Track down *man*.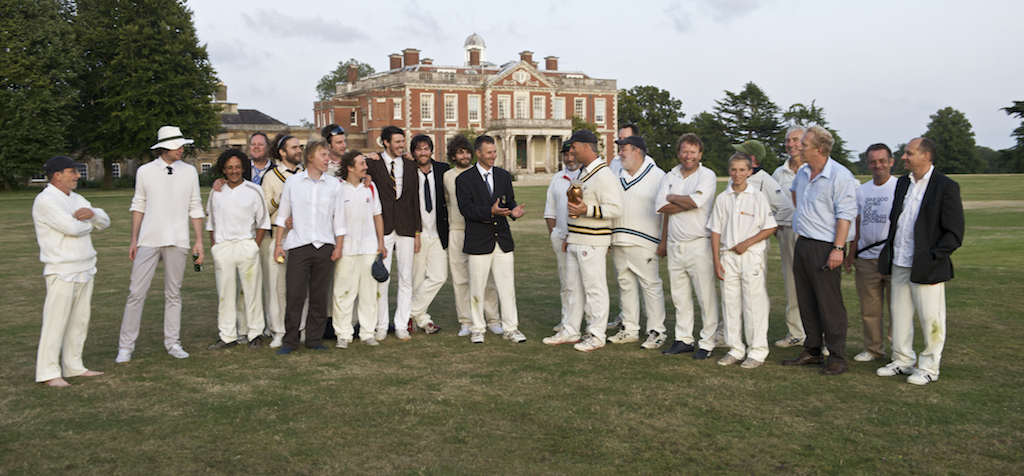
Tracked to bbox=[874, 125, 972, 366].
